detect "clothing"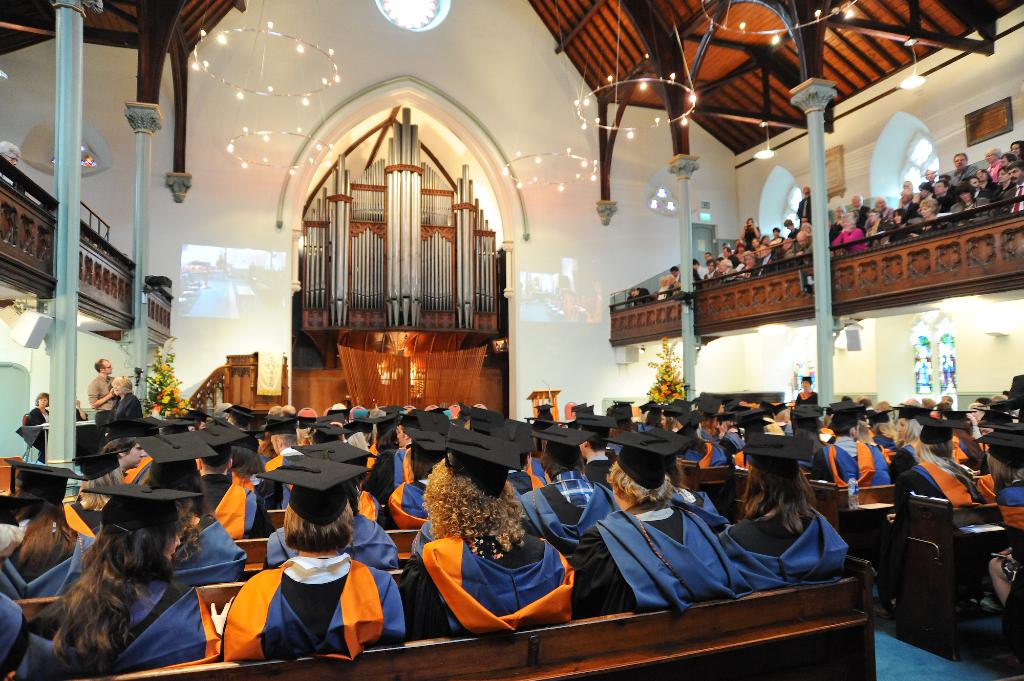
(907, 209, 941, 234)
